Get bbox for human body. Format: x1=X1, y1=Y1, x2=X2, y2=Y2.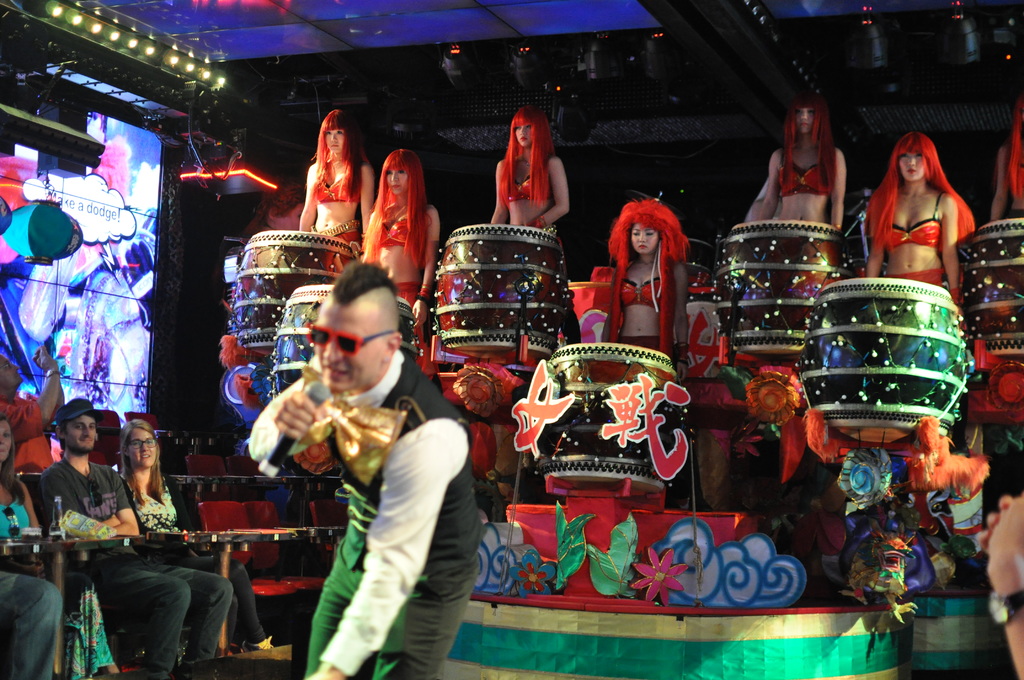
x1=356, y1=143, x2=438, y2=348.
